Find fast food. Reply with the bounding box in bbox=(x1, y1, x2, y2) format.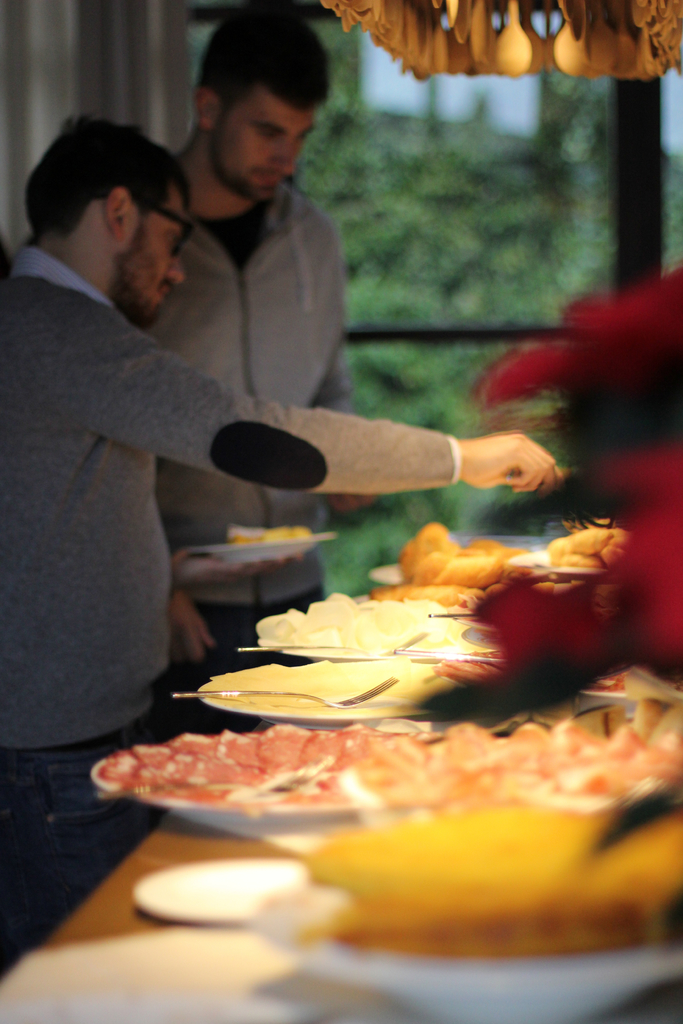
bbox=(302, 780, 632, 892).
